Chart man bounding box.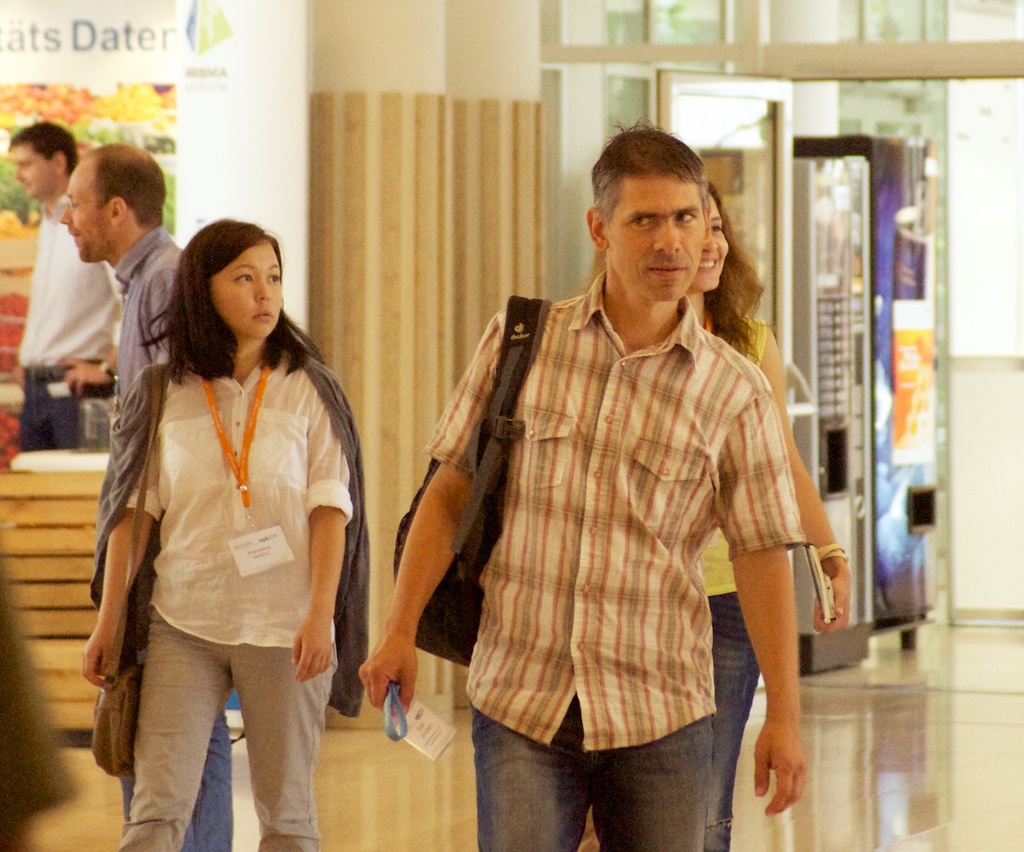
Charted: <box>59,142,228,851</box>.
